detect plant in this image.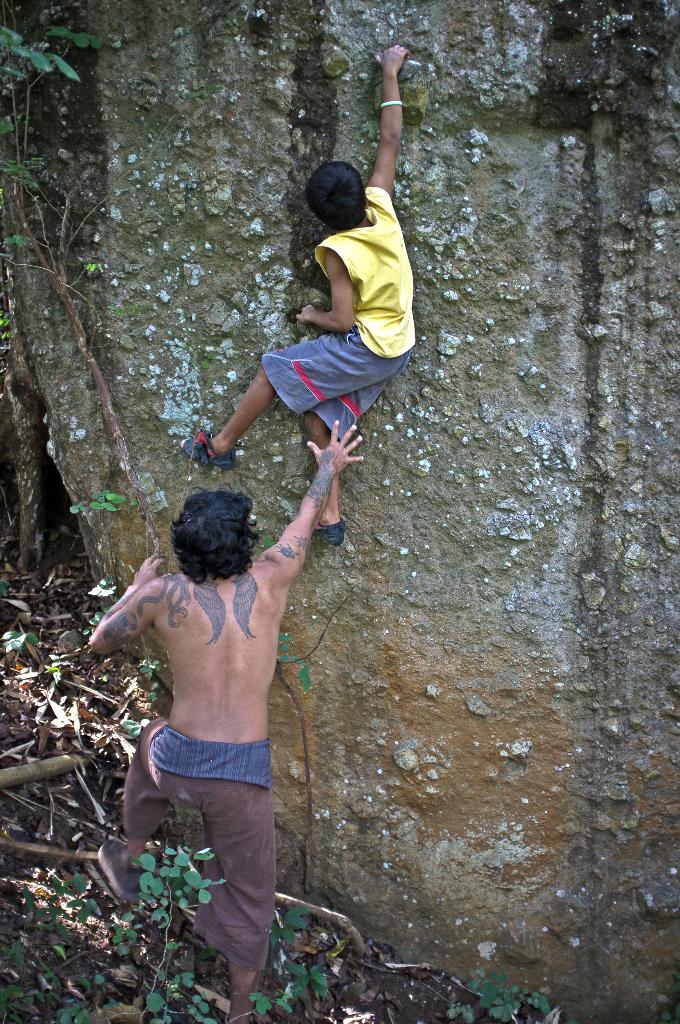
Detection: select_region(120, 834, 228, 1023).
